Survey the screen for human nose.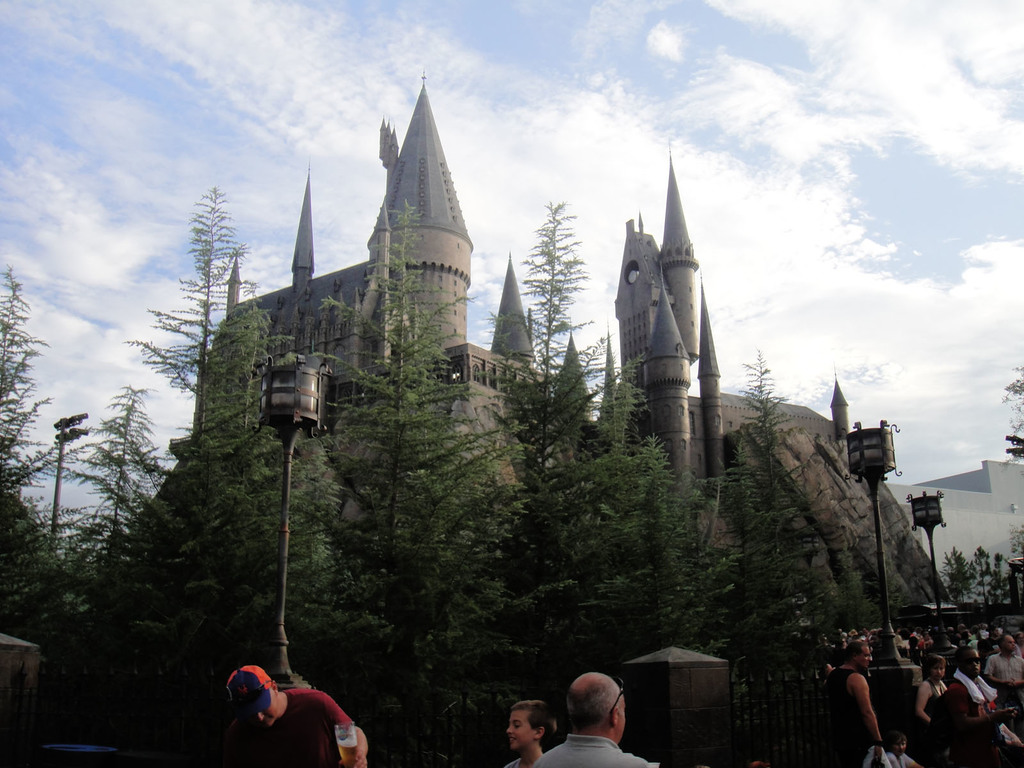
Survey found: (x1=970, y1=661, x2=979, y2=666).
